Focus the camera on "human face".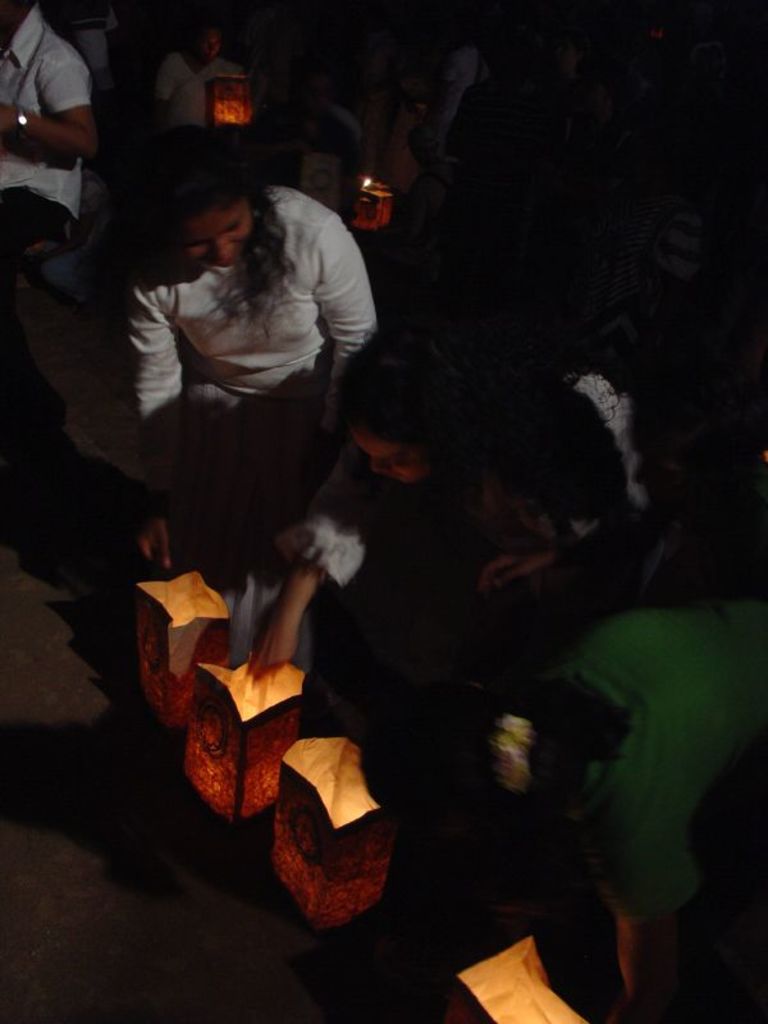
Focus region: <region>502, 480, 563, 540</region>.
